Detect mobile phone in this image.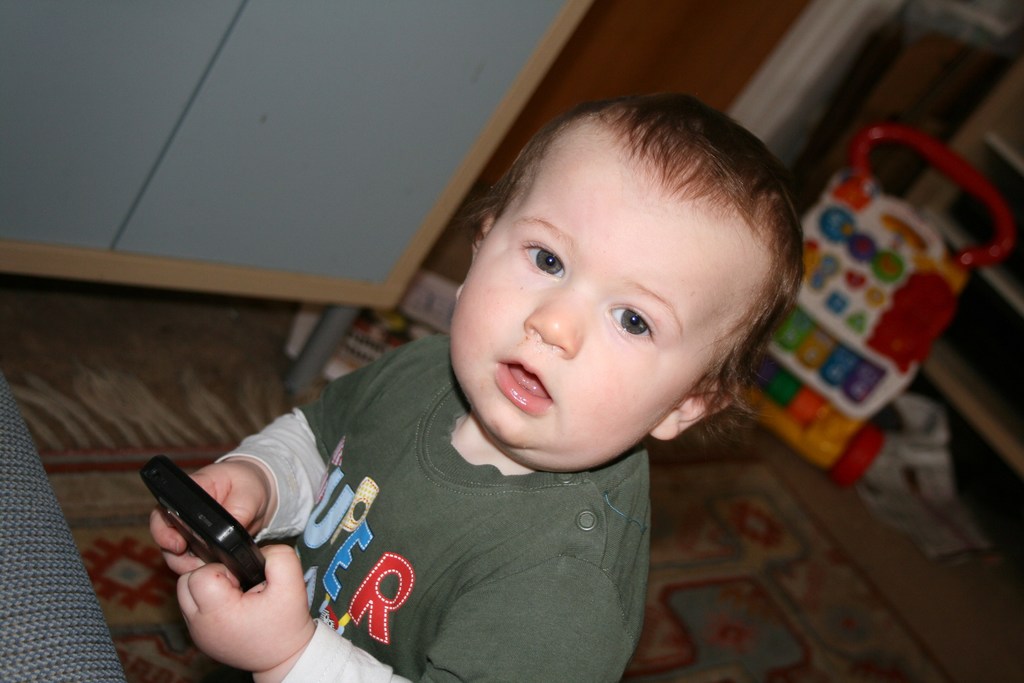
Detection: (152, 459, 294, 619).
